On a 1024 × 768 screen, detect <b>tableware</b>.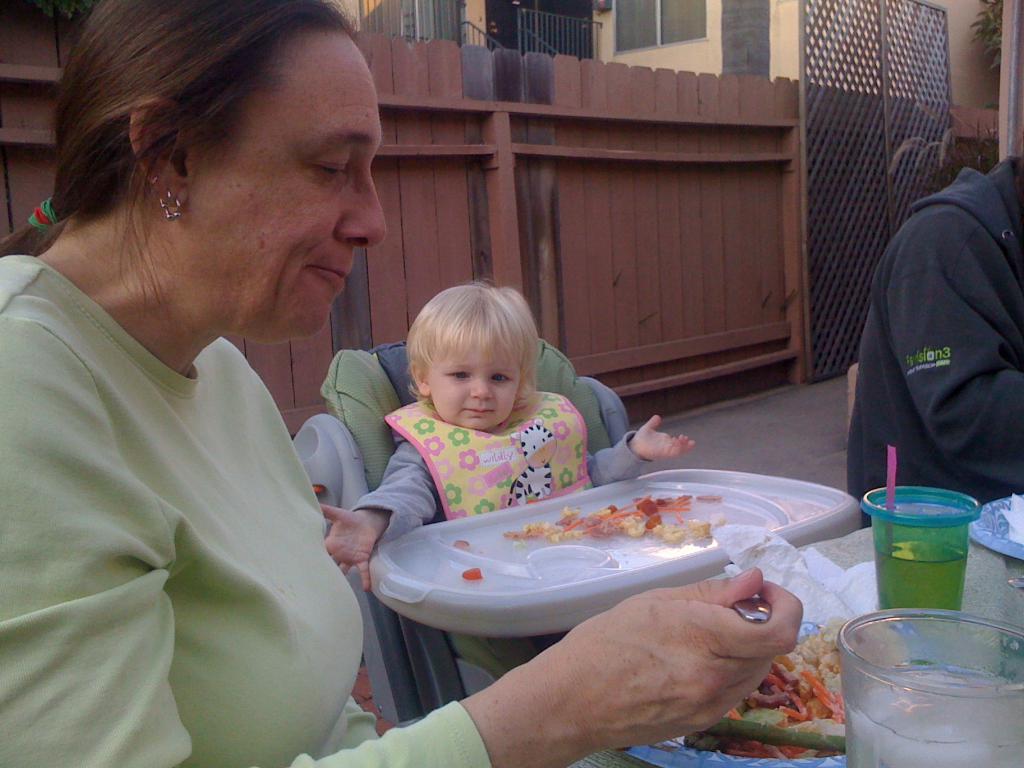
crop(838, 609, 1023, 767).
